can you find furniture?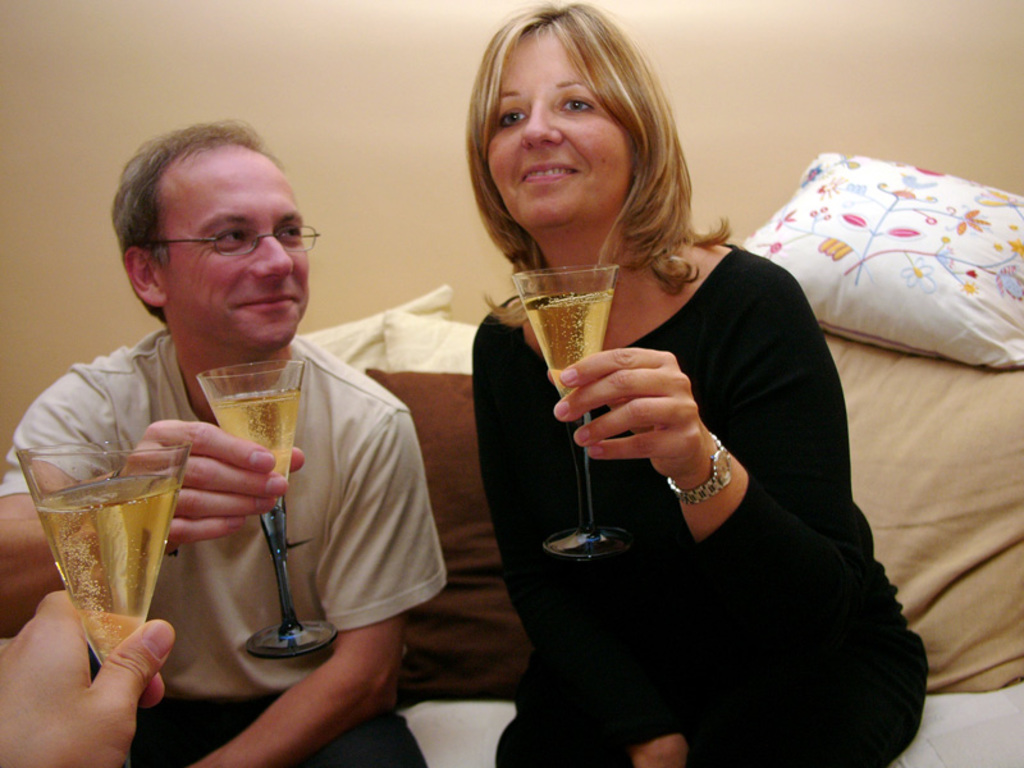
Yes, bounding box: region(0, 155, 1023, 767).
